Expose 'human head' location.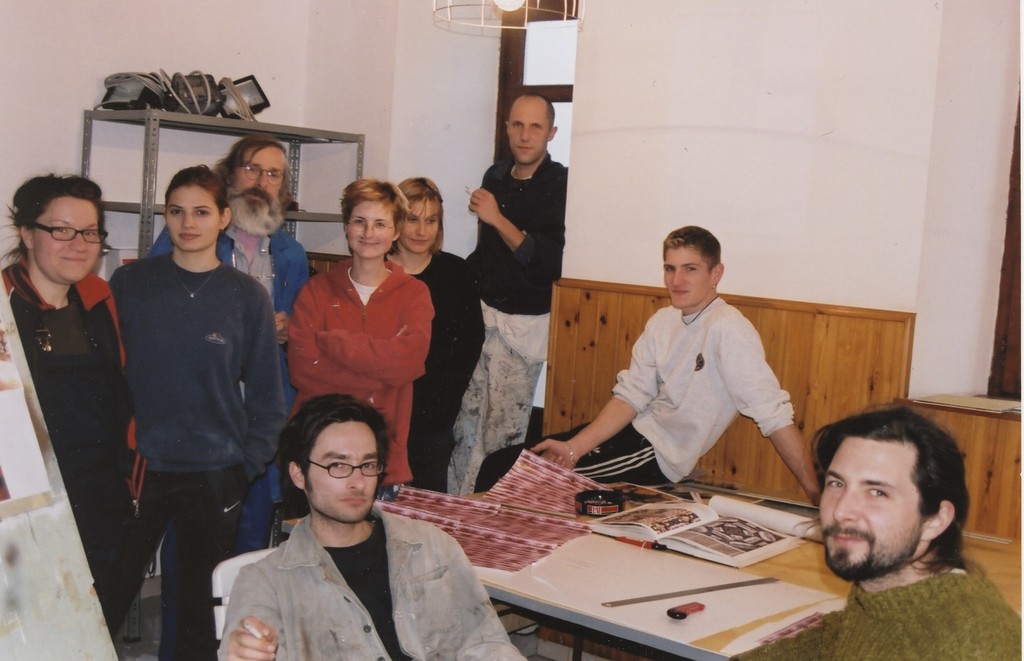
Exposed at x1=341, y1=177, x2=403, y2=262.
